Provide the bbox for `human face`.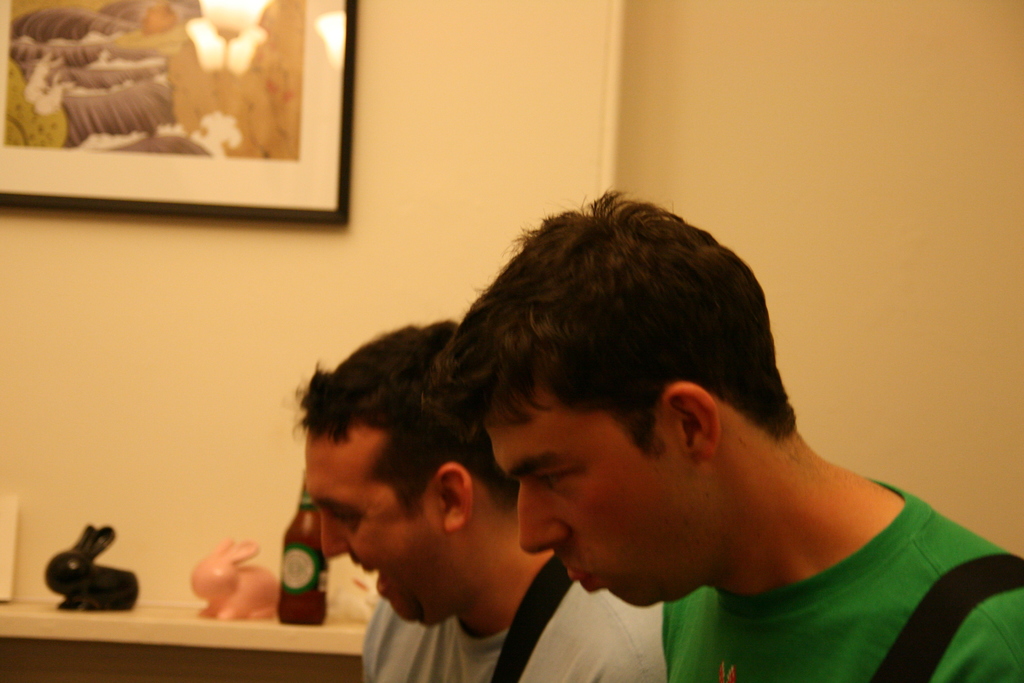
[left=492, top=383, right=696, bottom=612].
